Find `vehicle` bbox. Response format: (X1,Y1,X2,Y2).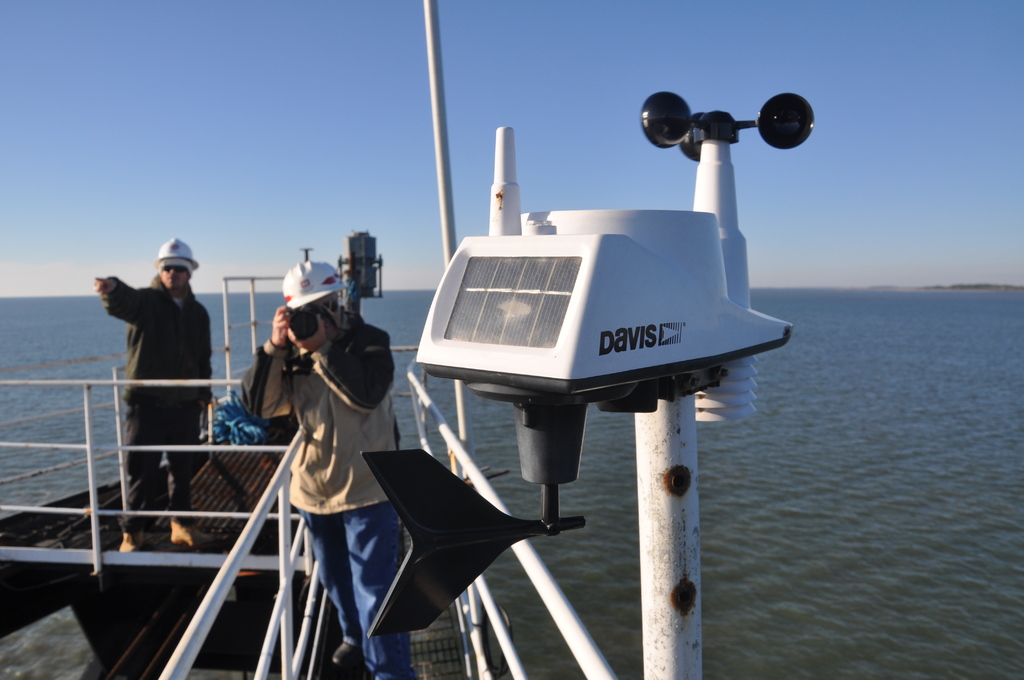
(0,0,817,679).
